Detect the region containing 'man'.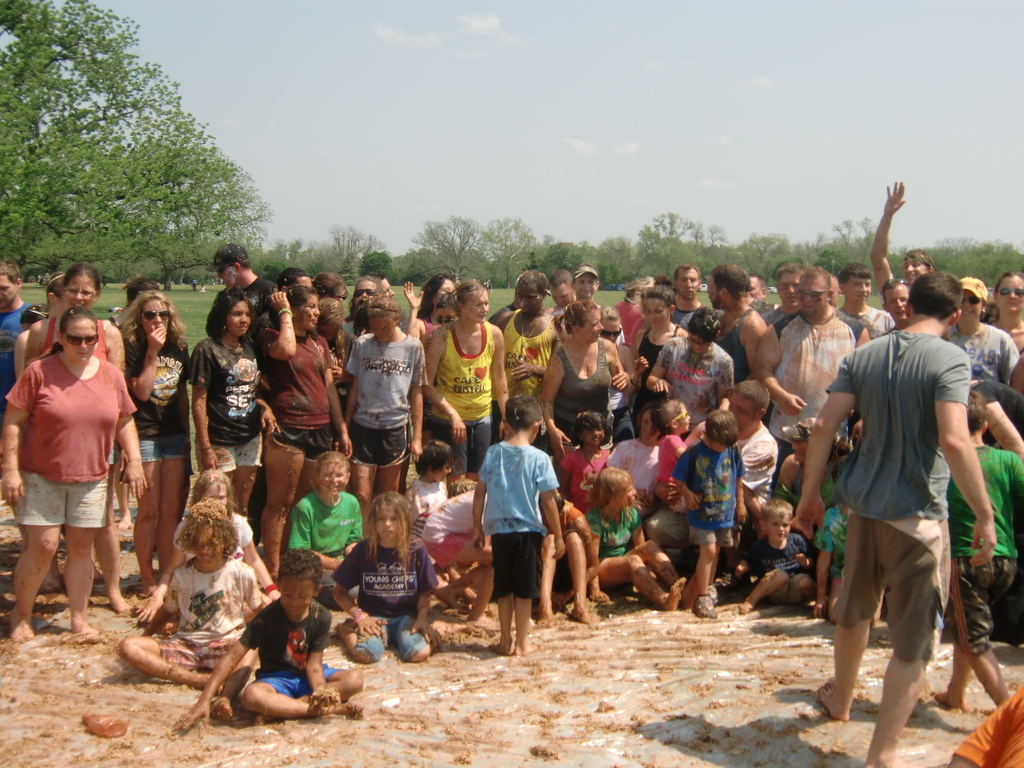
671/263/705/329.
